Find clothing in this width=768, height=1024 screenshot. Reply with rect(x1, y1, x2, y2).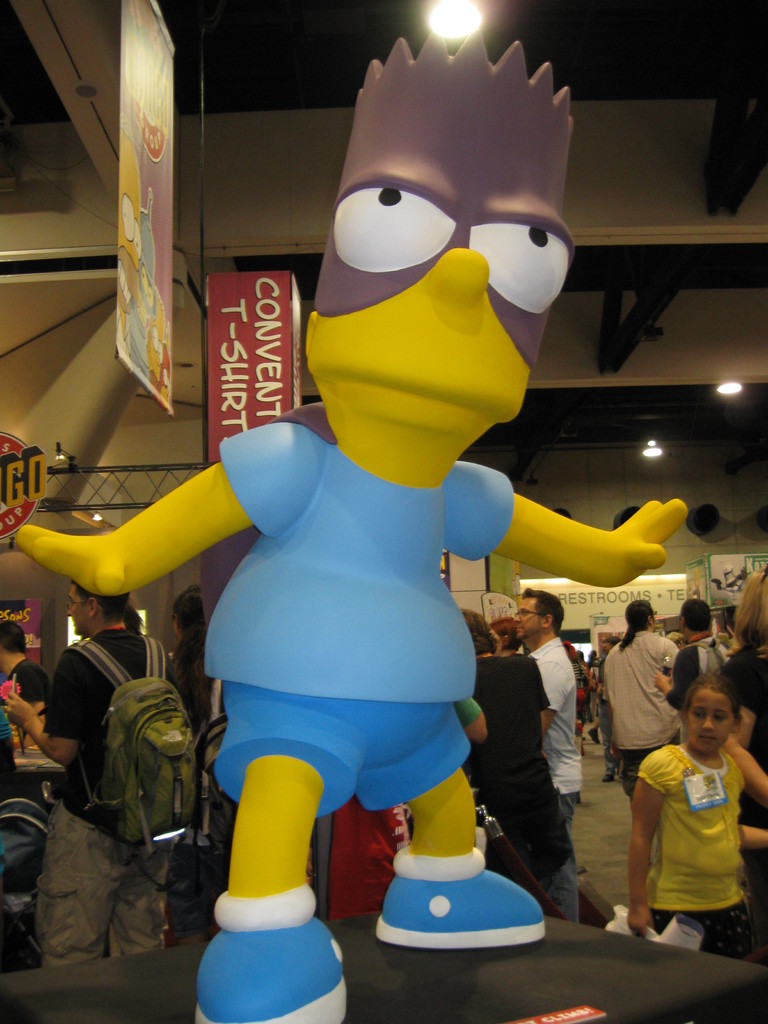
rect(604, 627, 682, 806).
